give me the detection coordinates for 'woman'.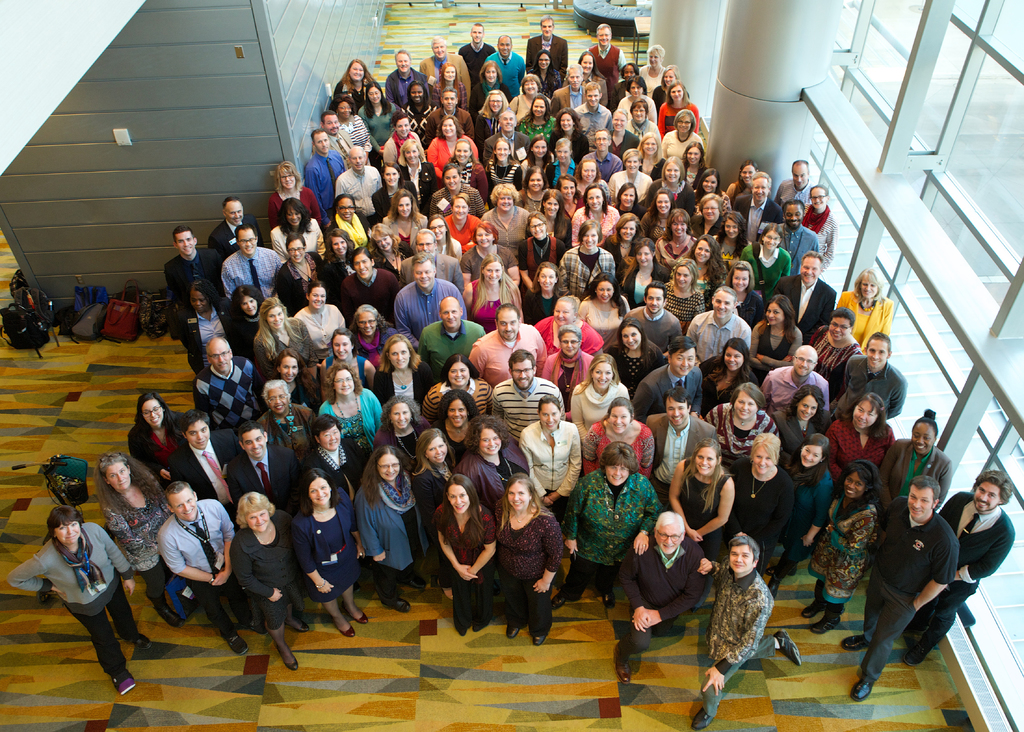
425/357/490/408.
